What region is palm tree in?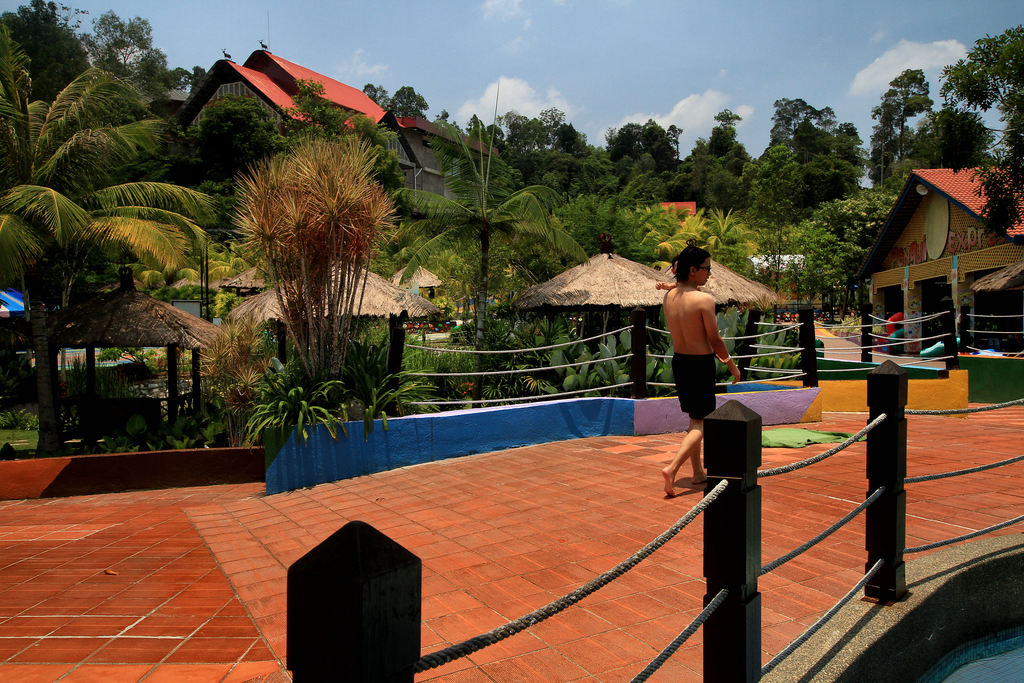
bbox=(0, 88, 164, 407).
